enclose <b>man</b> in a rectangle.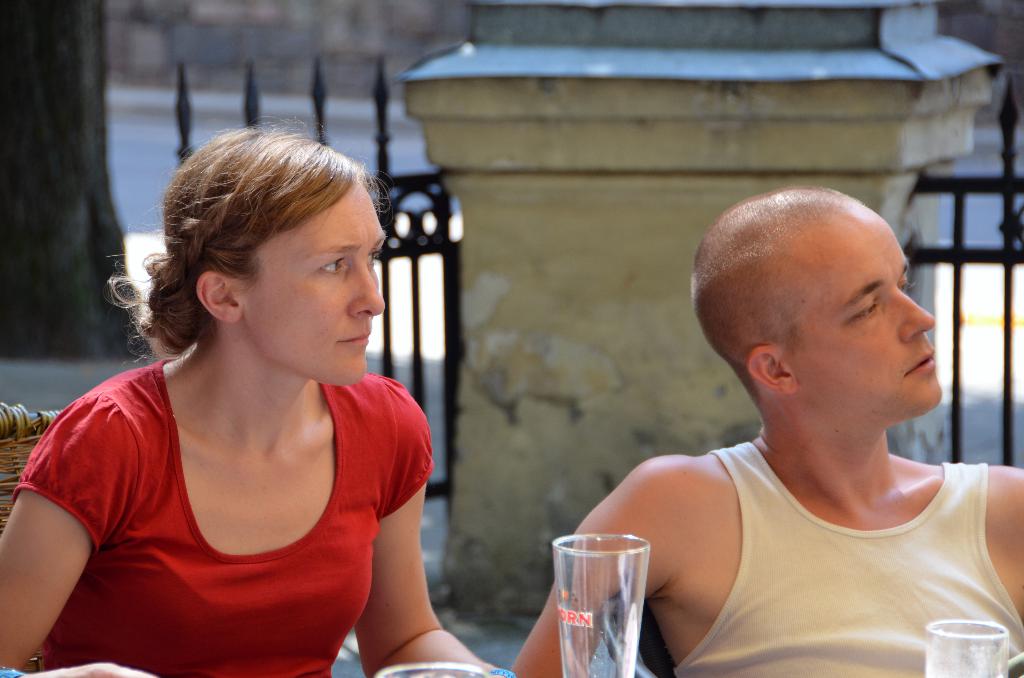
select_region(513, 181, 1023, 677).
